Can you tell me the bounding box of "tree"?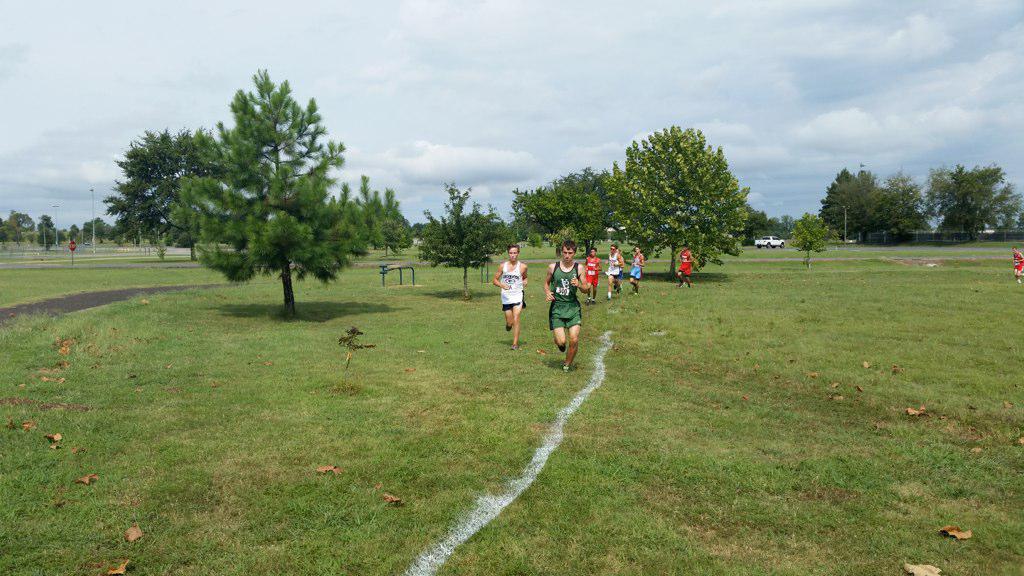
x1=107 y1=176 x2=170 y2=266.
